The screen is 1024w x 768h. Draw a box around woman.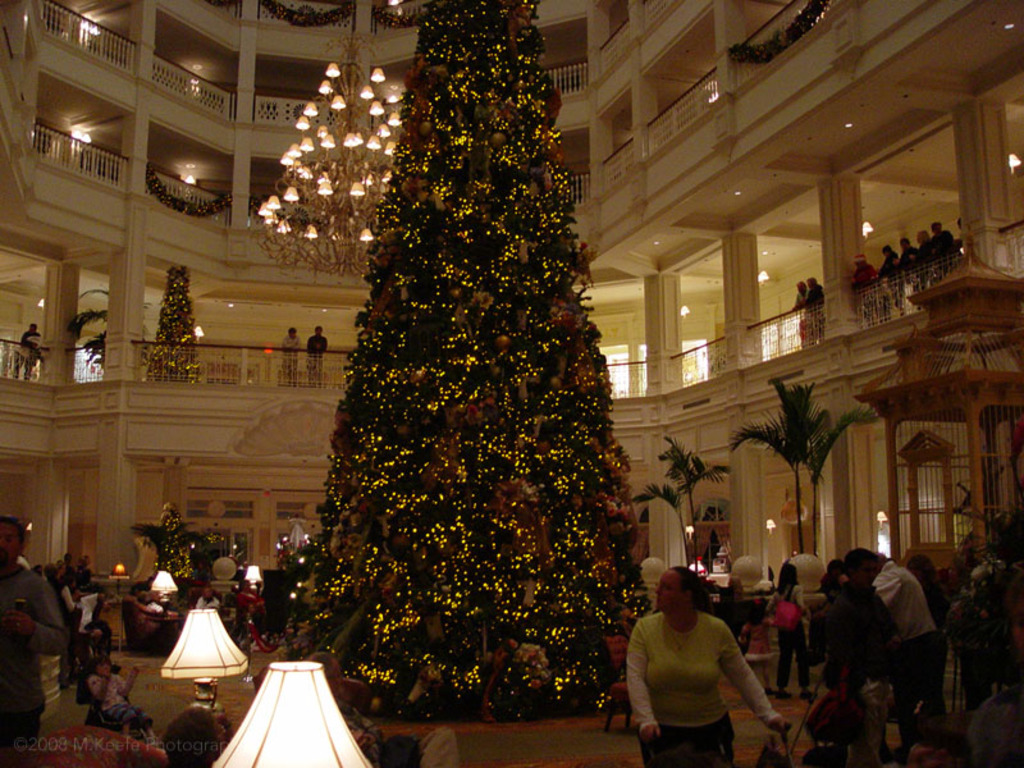
BBox(765, 559, 818, 699).
